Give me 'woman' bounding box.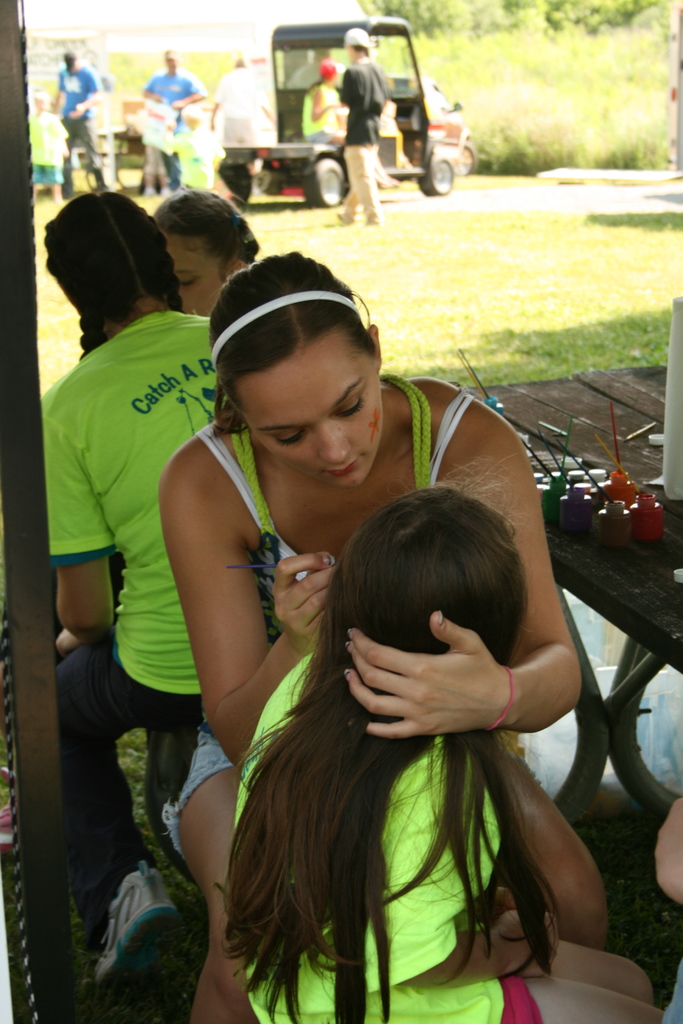
bbox=[31, 191, 239, 1001].
